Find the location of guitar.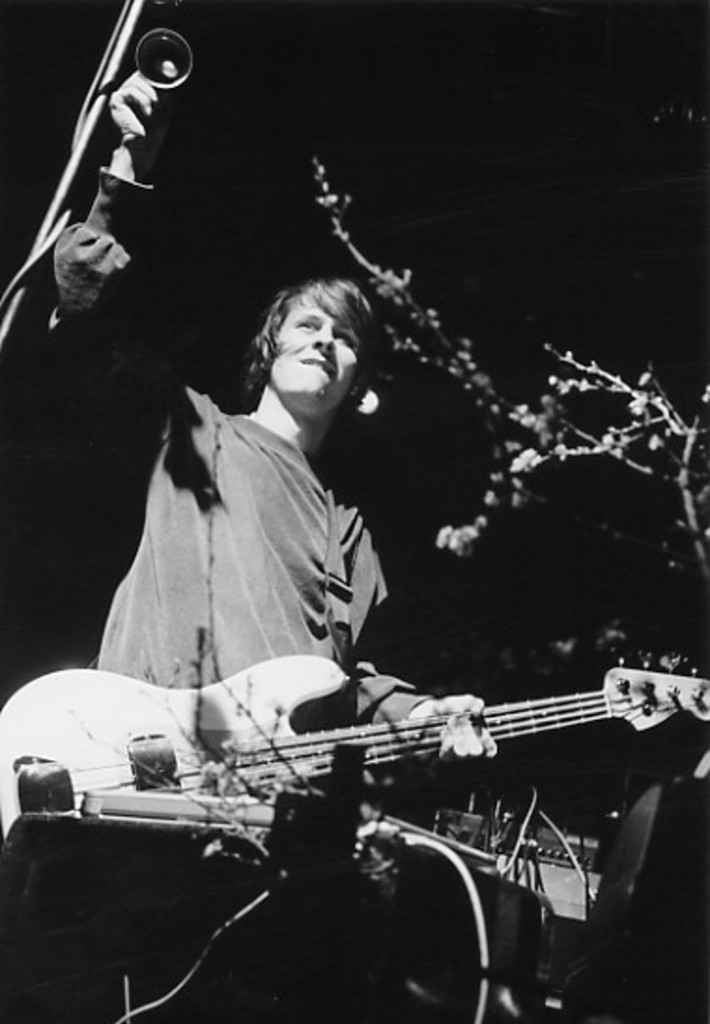
Location: (left=0, top=654, right=708, bottom=843).
